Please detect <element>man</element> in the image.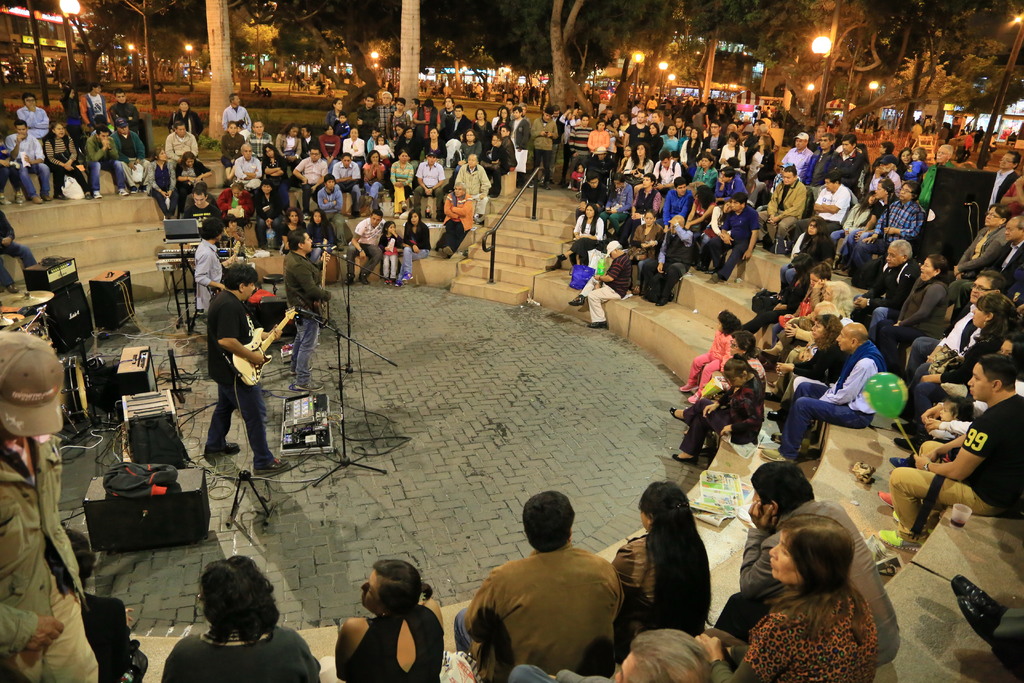
895,362,1023,536.
